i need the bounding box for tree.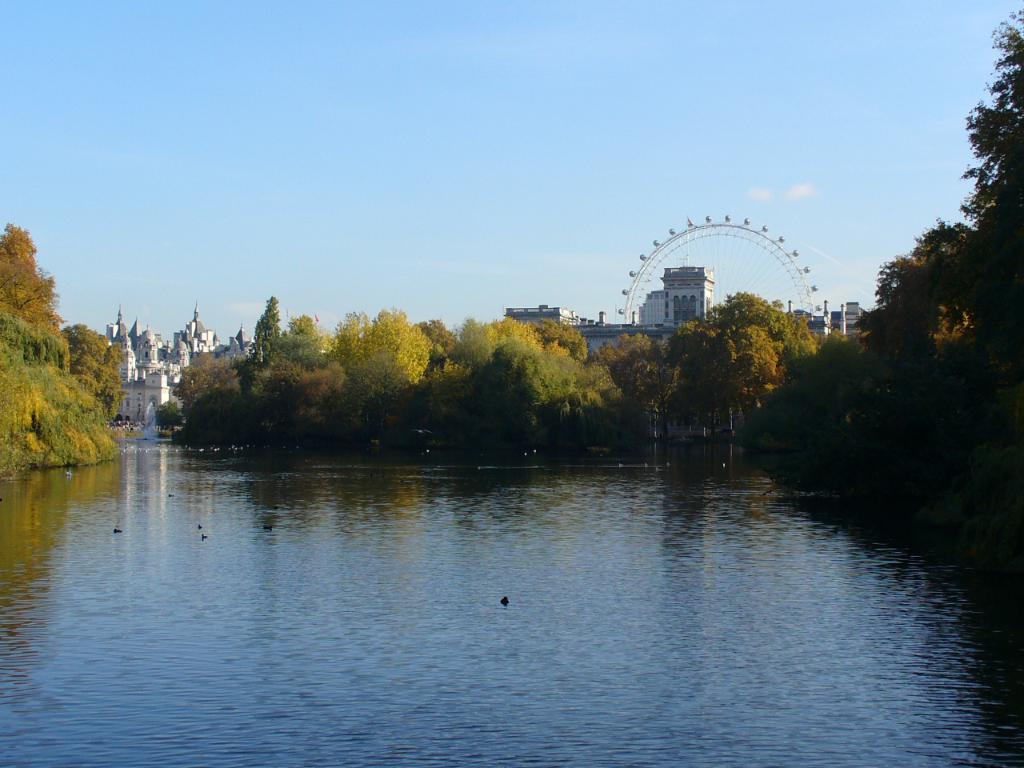
Here it is: (539,314,602,412).
